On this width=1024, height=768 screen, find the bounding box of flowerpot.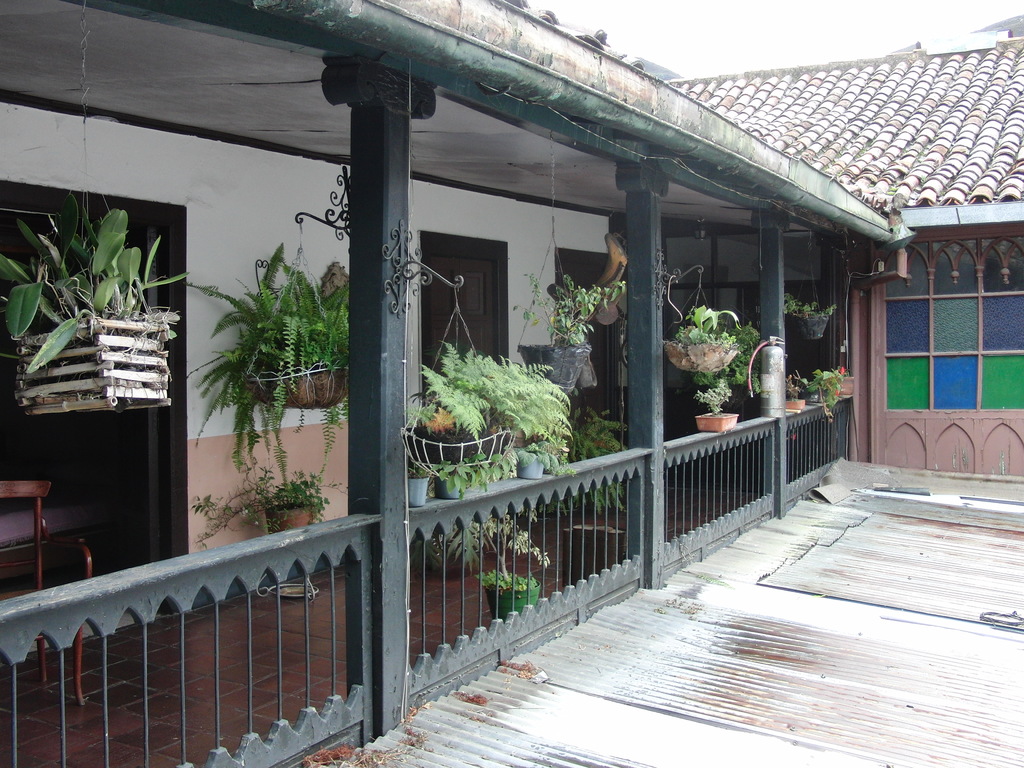
Bounding box: x1=694, y1=408, x2=734, y2=433.
